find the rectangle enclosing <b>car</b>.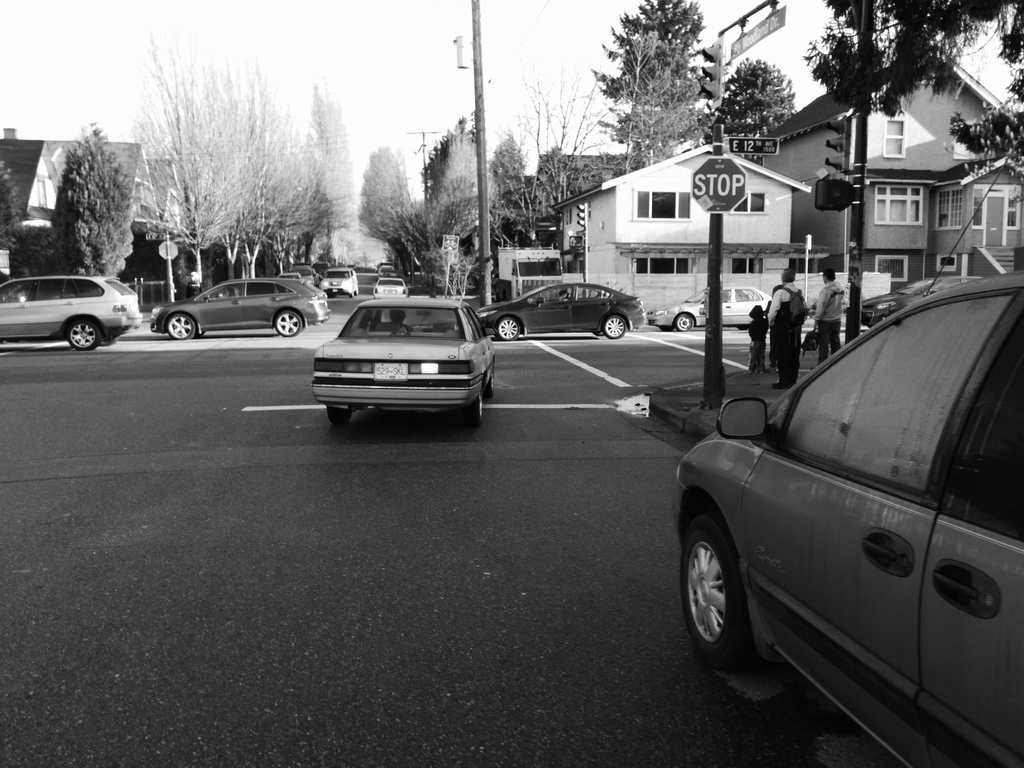
left=655, top=285, right=775, bottom=335.
